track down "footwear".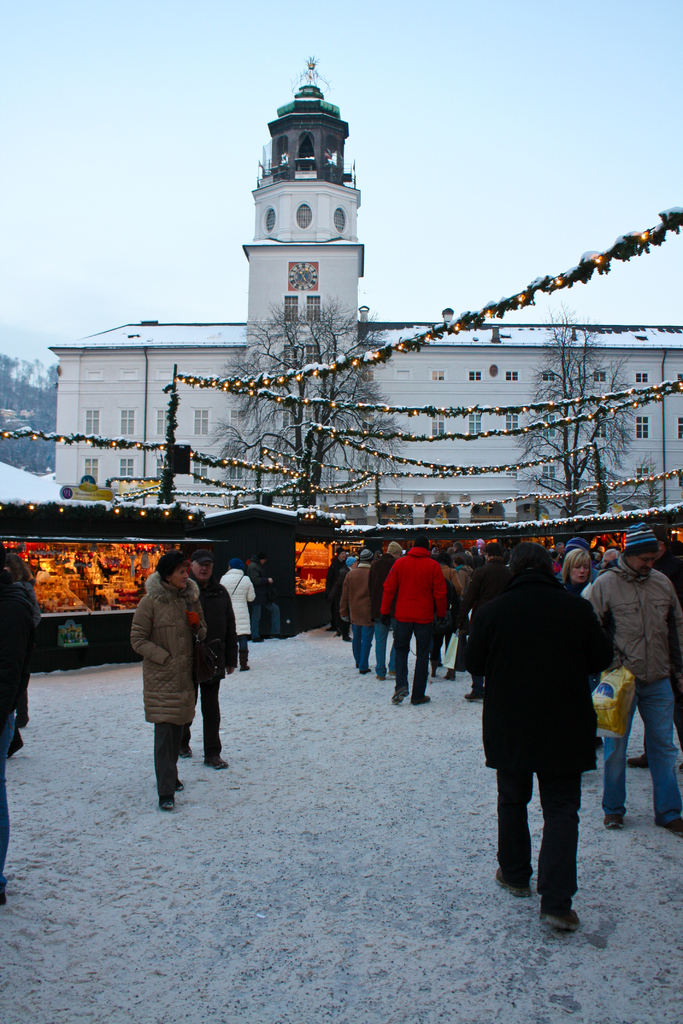
Tracked to bbox(492, 865, 538, 897).
